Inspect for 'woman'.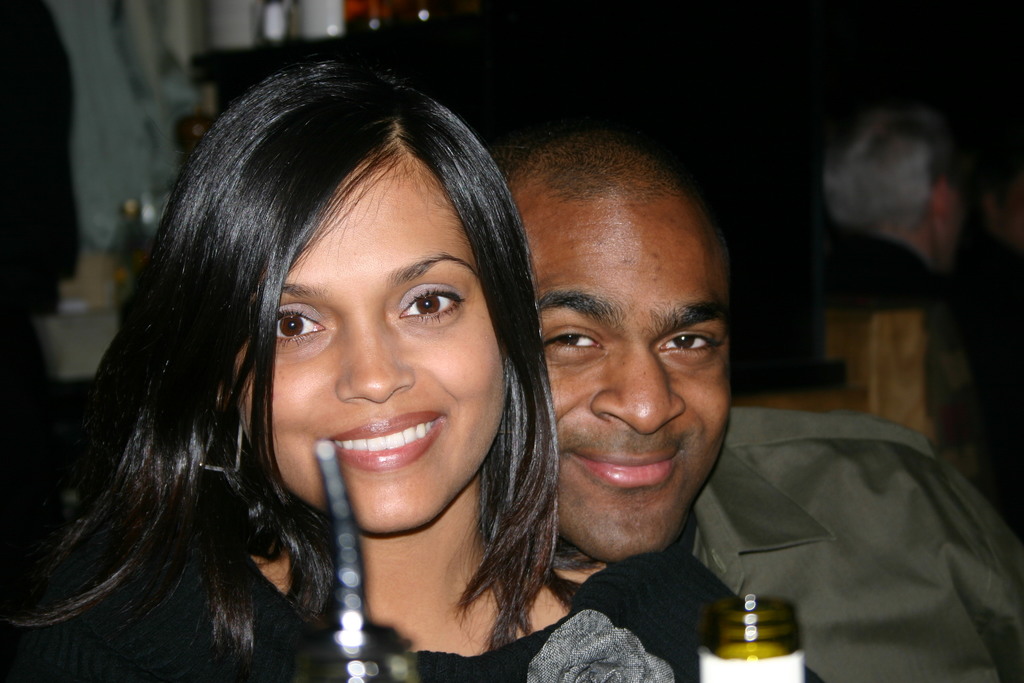
Inspection: [x1=0, y1=66, x2=676, y2=682].
